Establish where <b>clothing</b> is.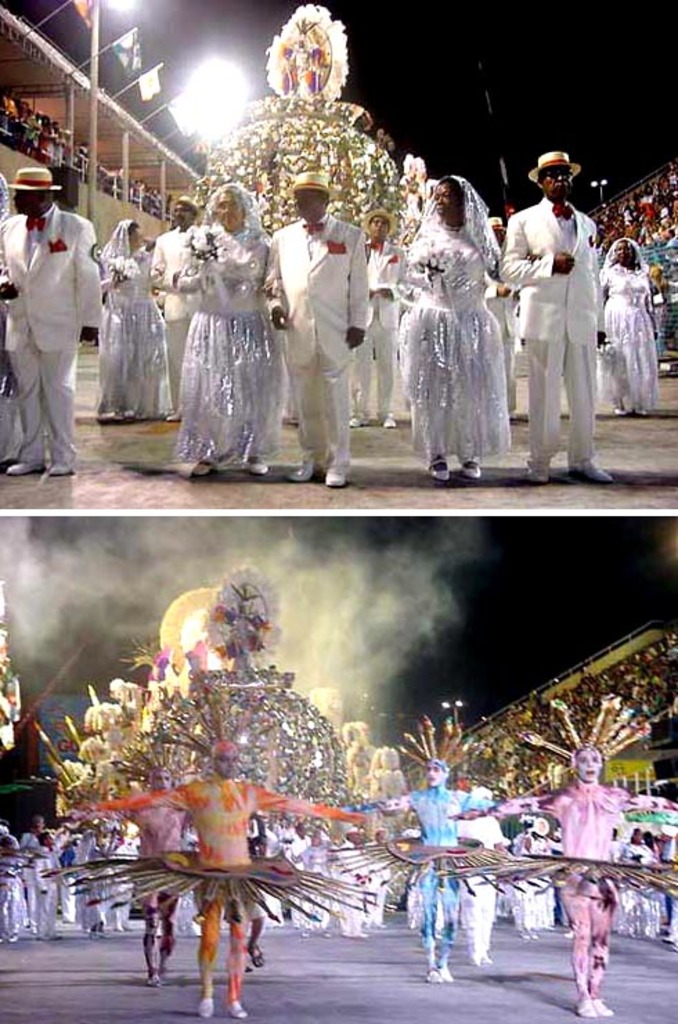
Established at pyautogui.locateOnScreen(1, 214, 101, 457).
